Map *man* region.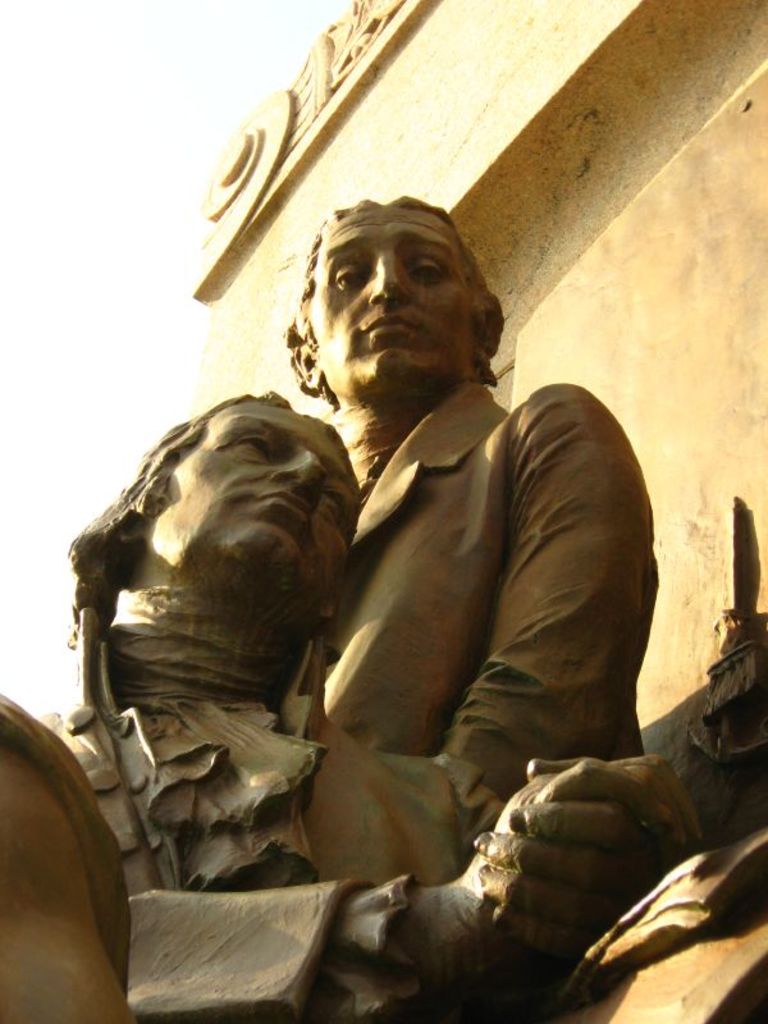
Mapped to 0 389 704 1023.
